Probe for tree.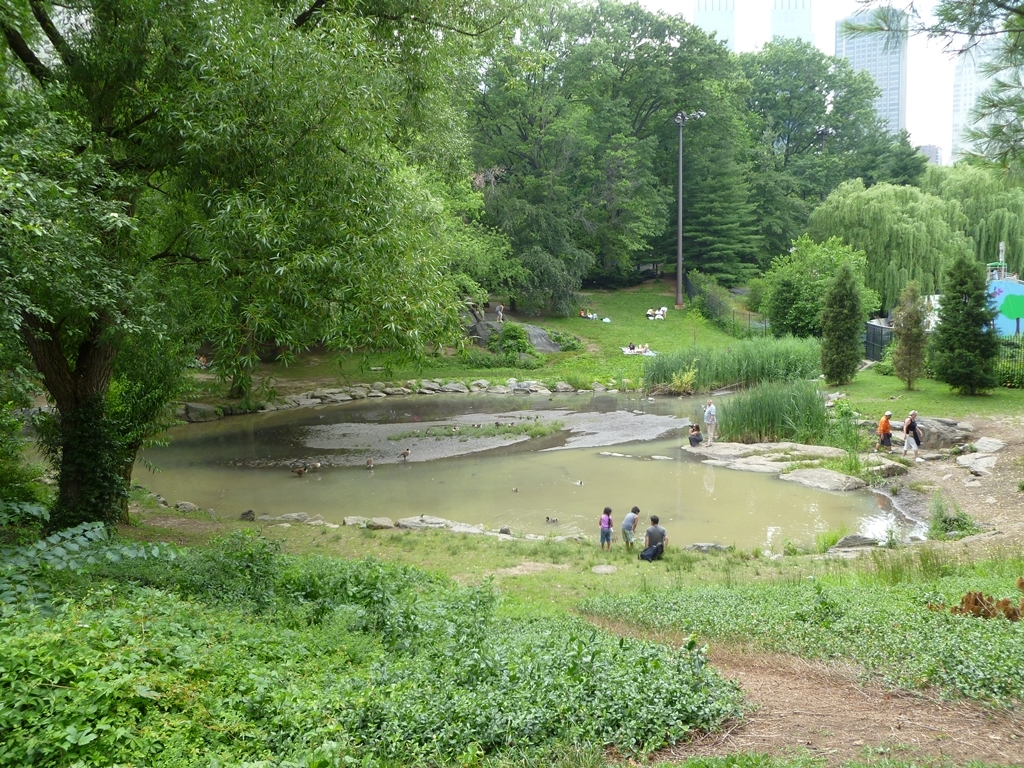
Probe result: {"x1": 846, "y1": 0, "x2": 1023, "y2": 167}.
